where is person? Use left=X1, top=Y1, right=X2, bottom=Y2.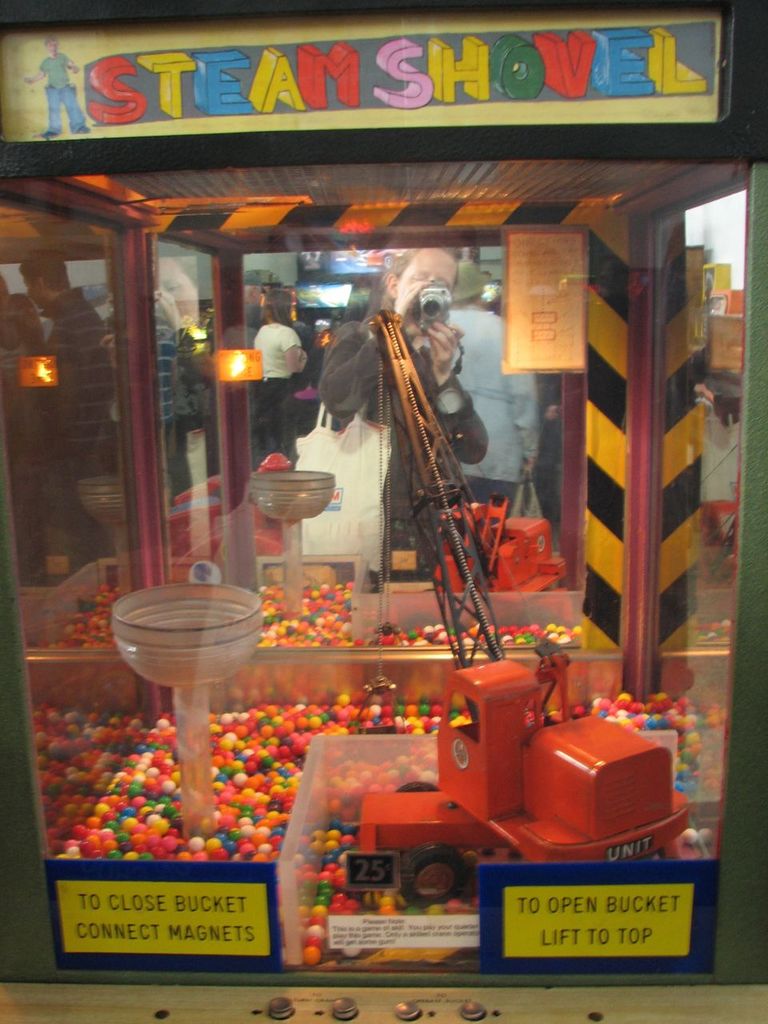
left=326, top=239, right=486, bottom=580.
